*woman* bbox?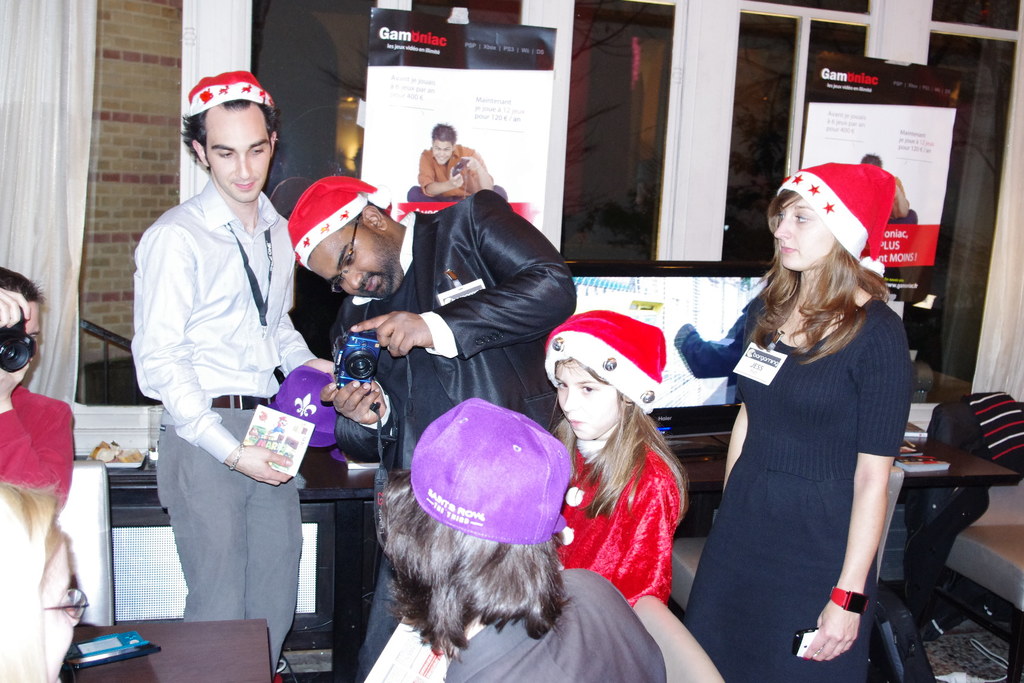
{"left": 689, "top": 159, "right": 922, "bottom": 682}
